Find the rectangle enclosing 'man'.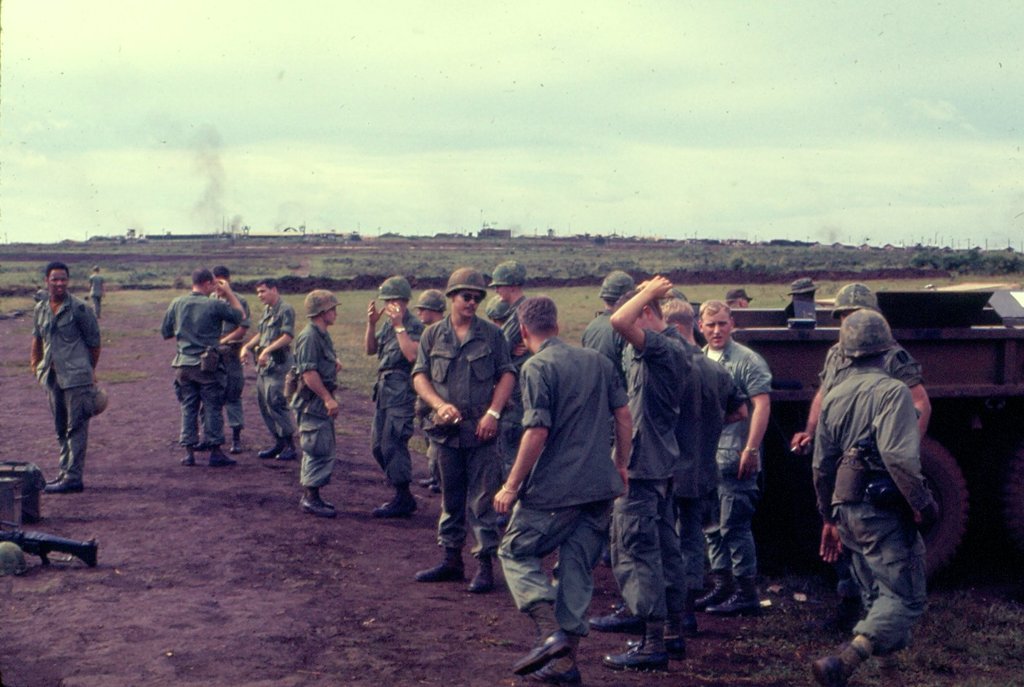
{"x1": 500, "y1": 303, "x2": 528, "y2": 527}.
